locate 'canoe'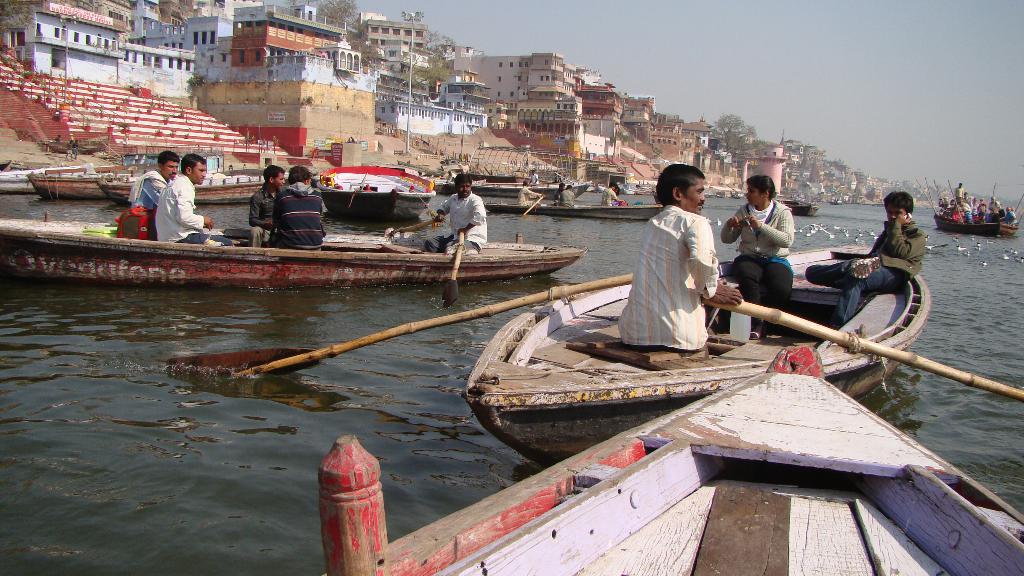
box(0, 220, 582, 285)
